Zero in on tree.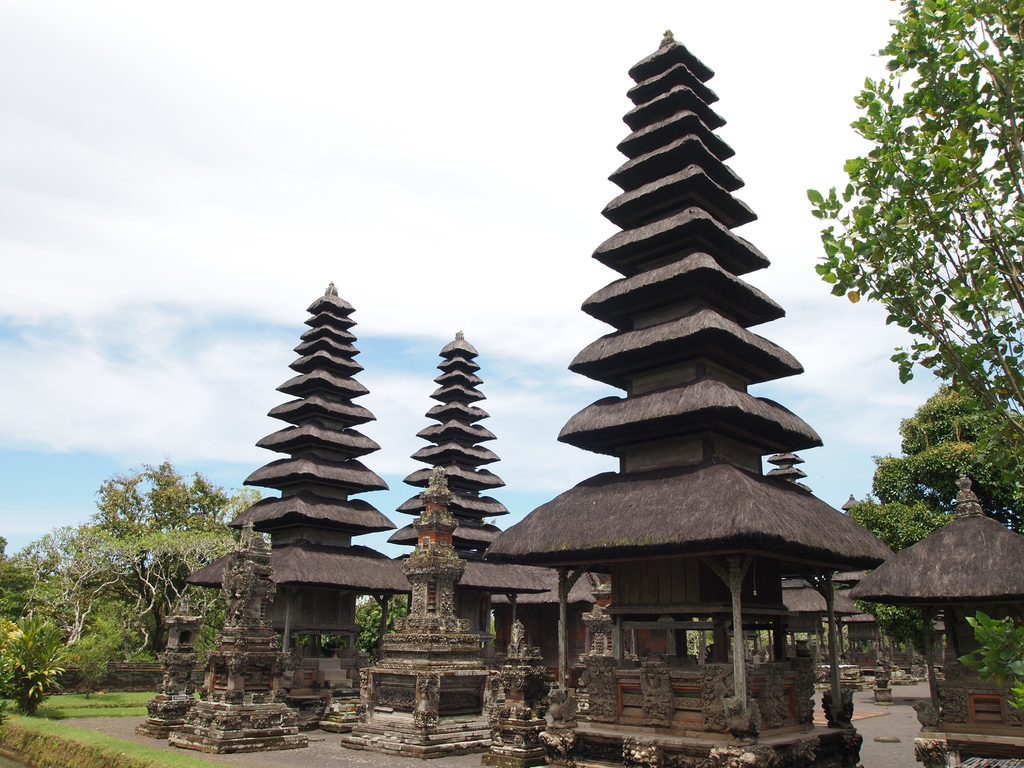
Zeroed in: [x1=845, y1=385, x2=1023, y2=582].
